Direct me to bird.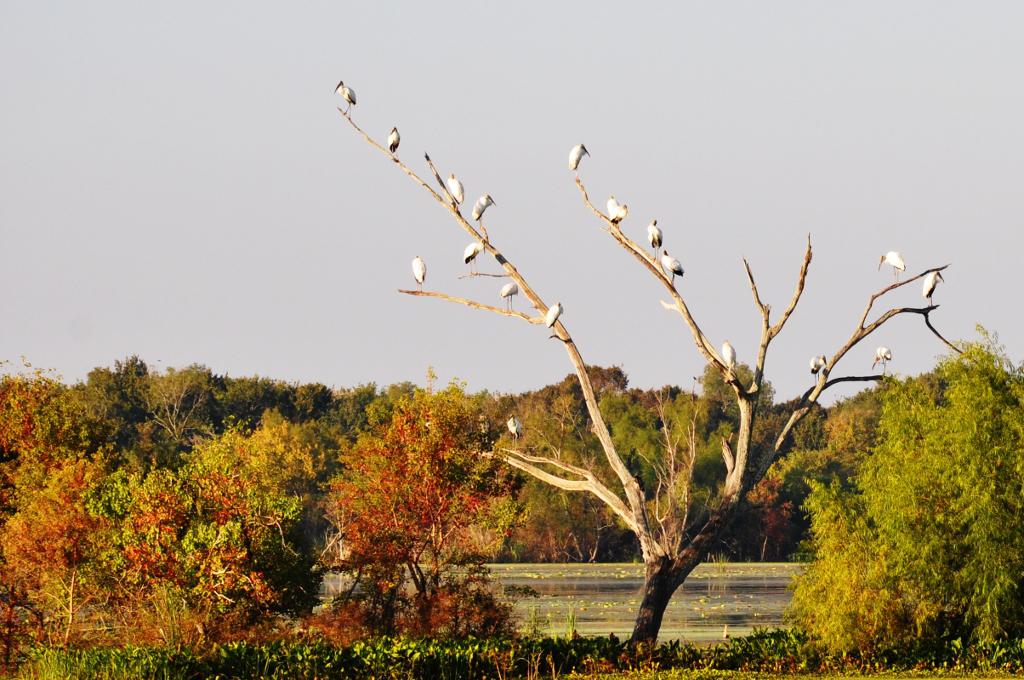
Direction: bbox(660, 248, 683, 291).
